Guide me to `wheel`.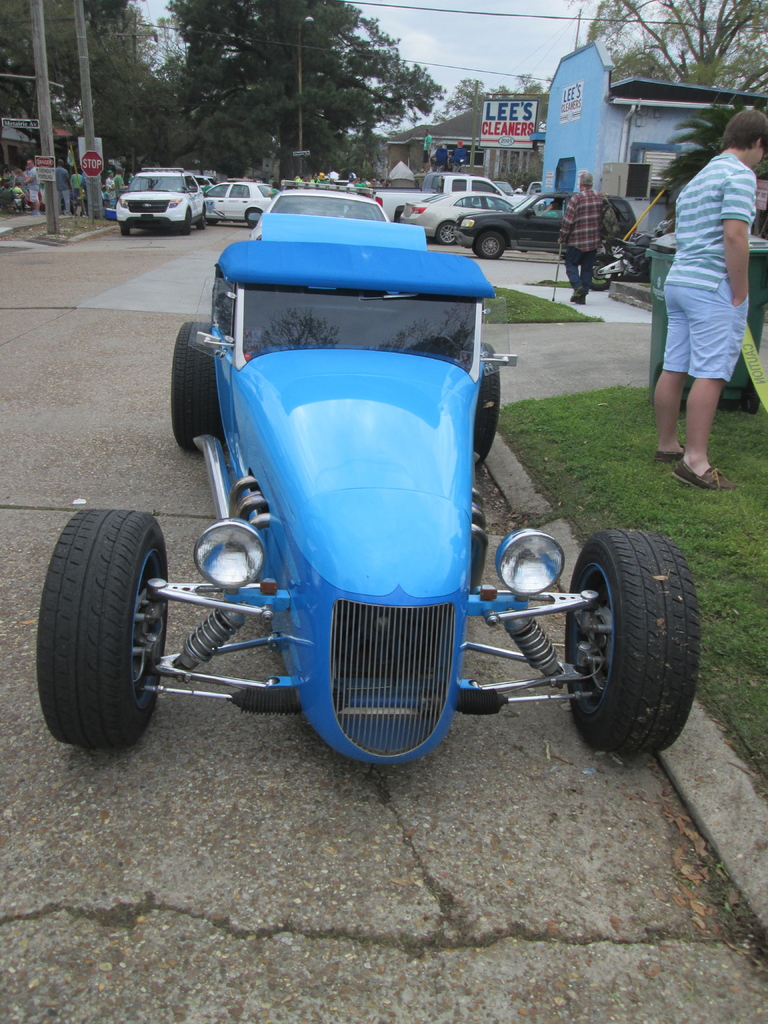
Guidance: crop(175, 316, 221, 460).
